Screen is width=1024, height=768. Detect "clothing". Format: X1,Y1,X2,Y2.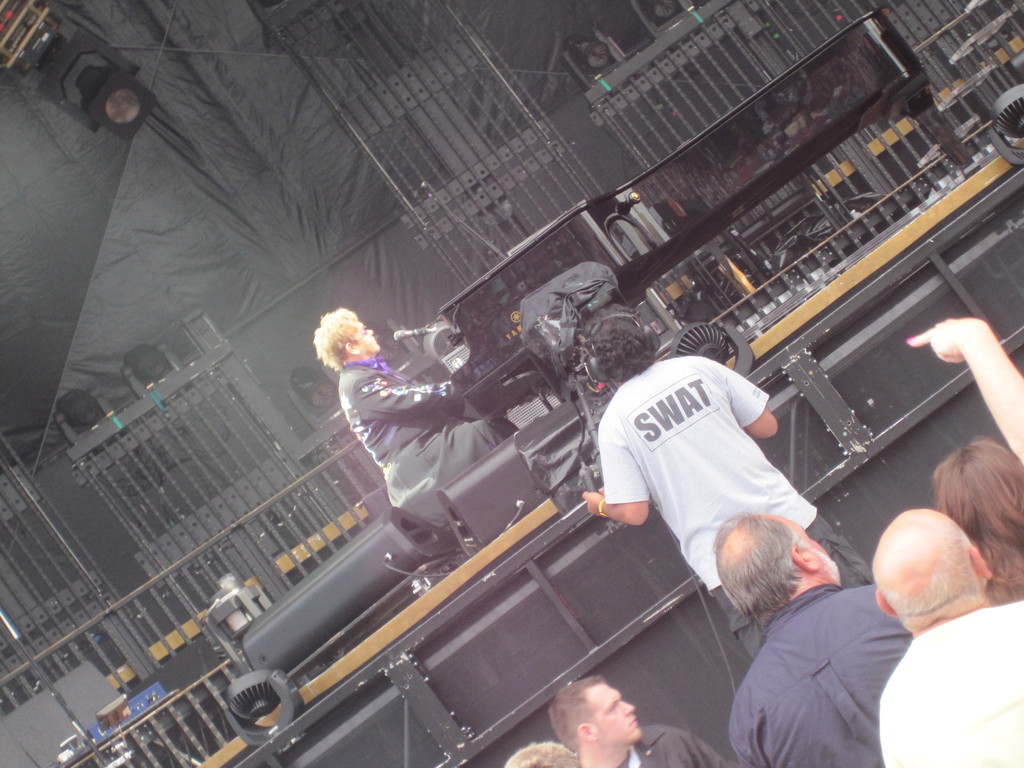
335,358,522,534.
